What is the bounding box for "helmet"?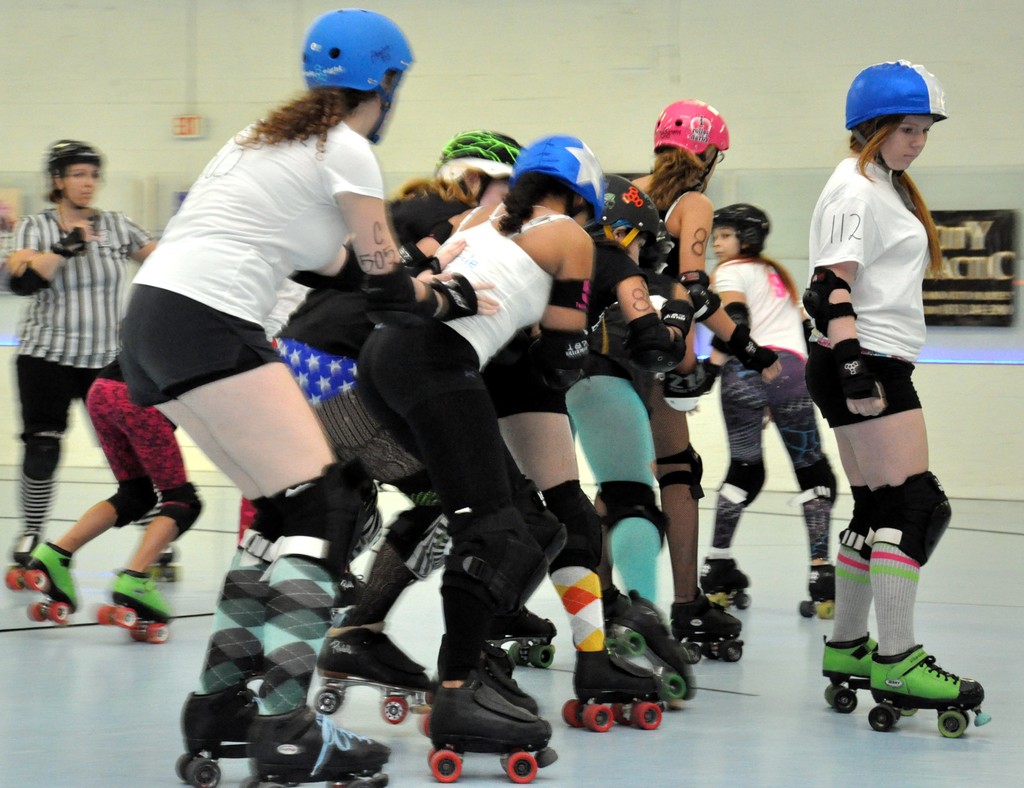
box(649, 94, 730, 194).
